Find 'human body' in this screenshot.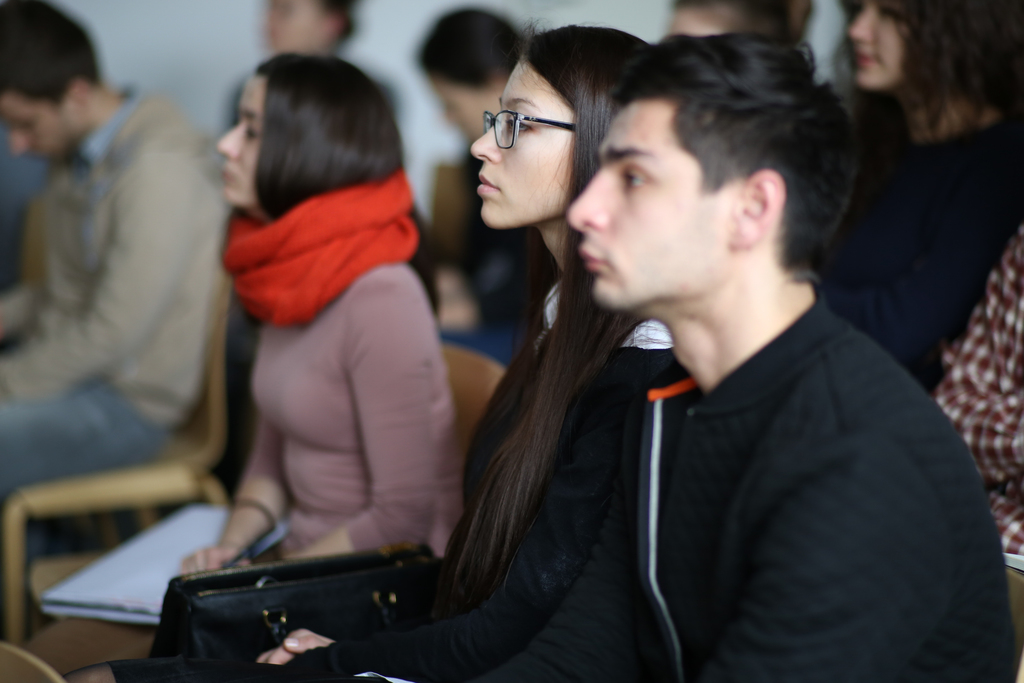
The bounding box for 'human body' is left=65, top=263, right=684, bottom=682.
